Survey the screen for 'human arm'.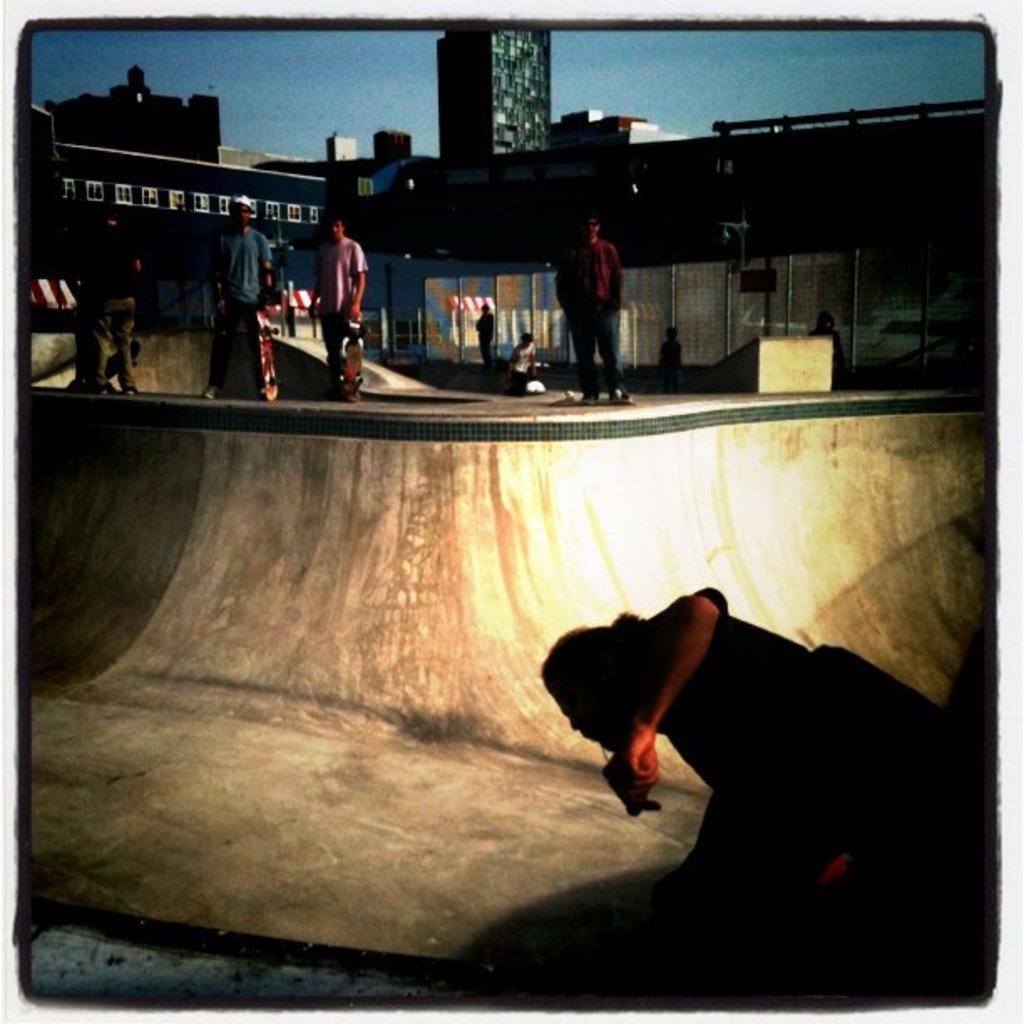
Survey found: {"x1": 607, "y1": 236, "x2": 627, "y2": 316}.
